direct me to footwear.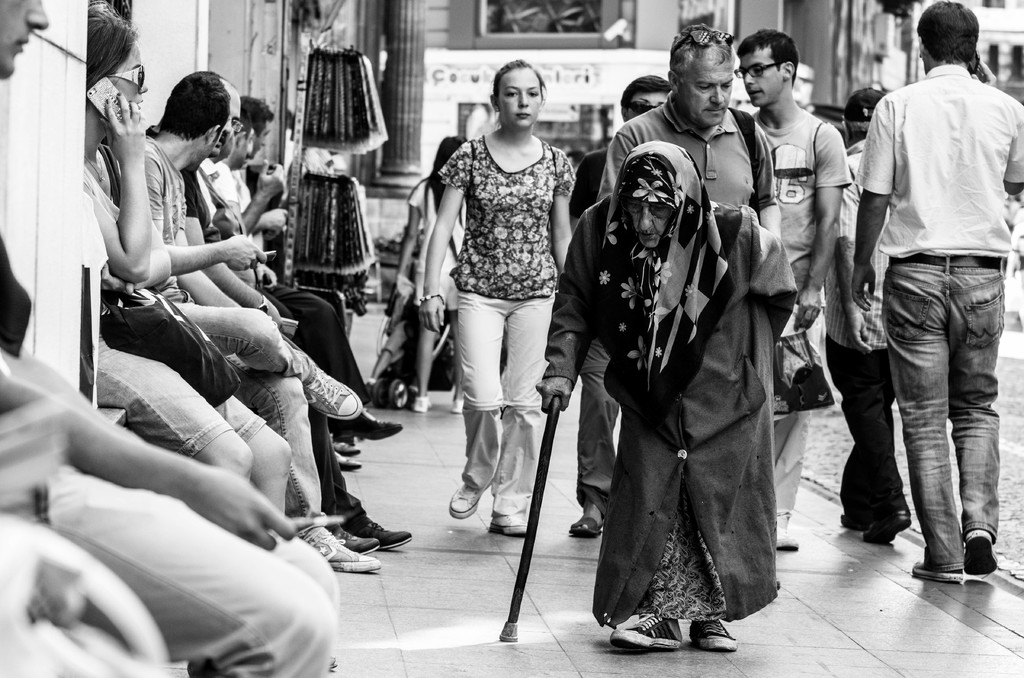
Direction: (x1=568, y1=517, x2=601, y2=538).
